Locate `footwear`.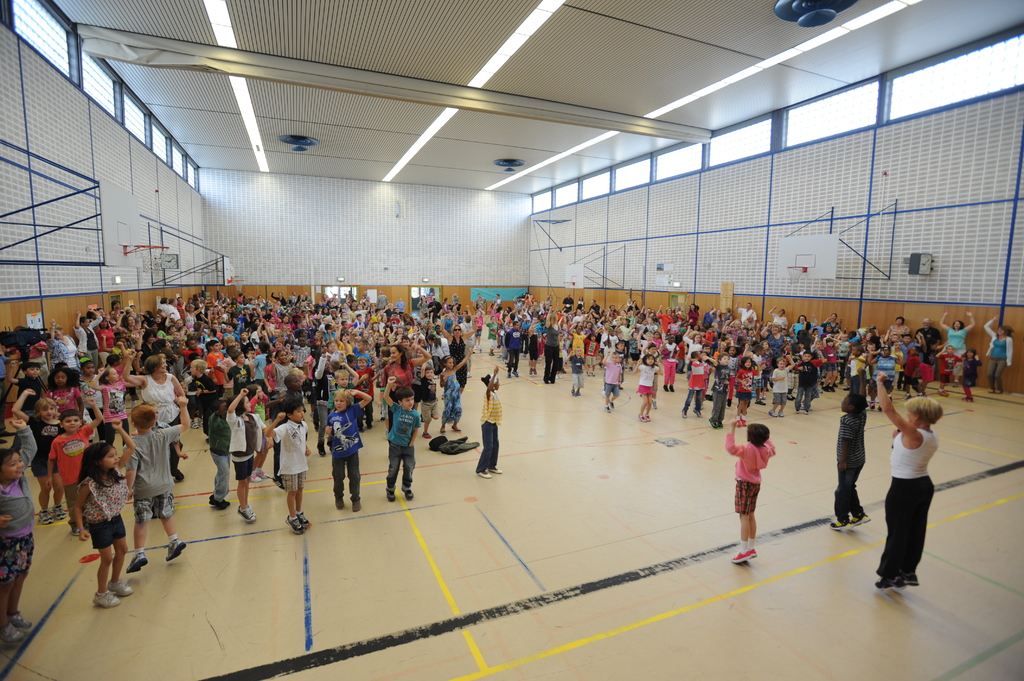
Bounding box: [x1=604, y1=405, x2=610, y2=412].
